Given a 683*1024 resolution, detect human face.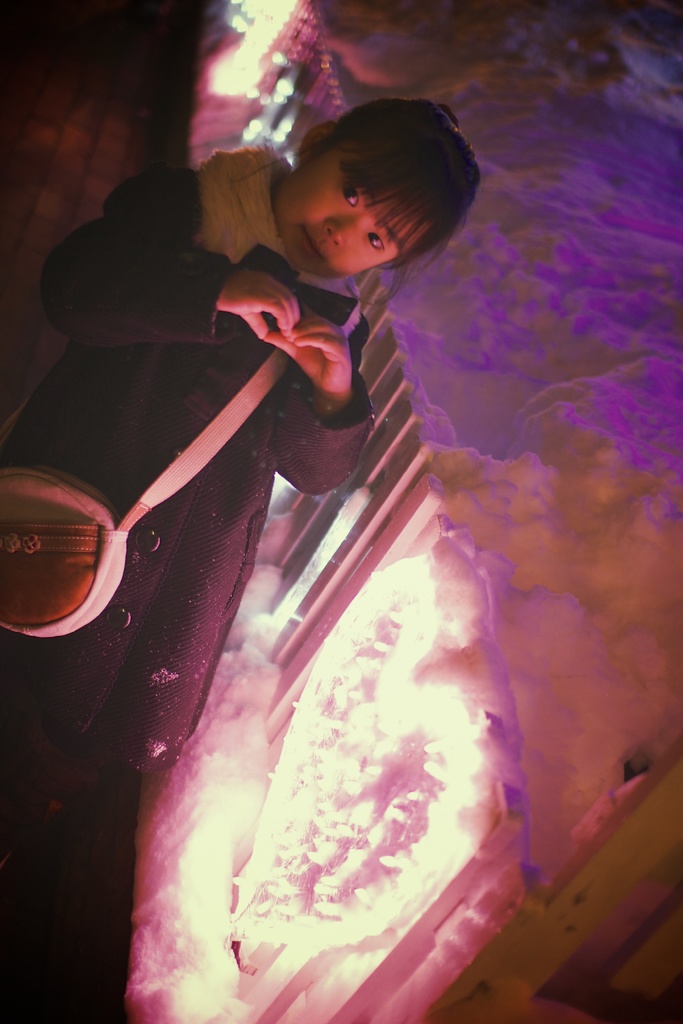
276 148 434 281.
